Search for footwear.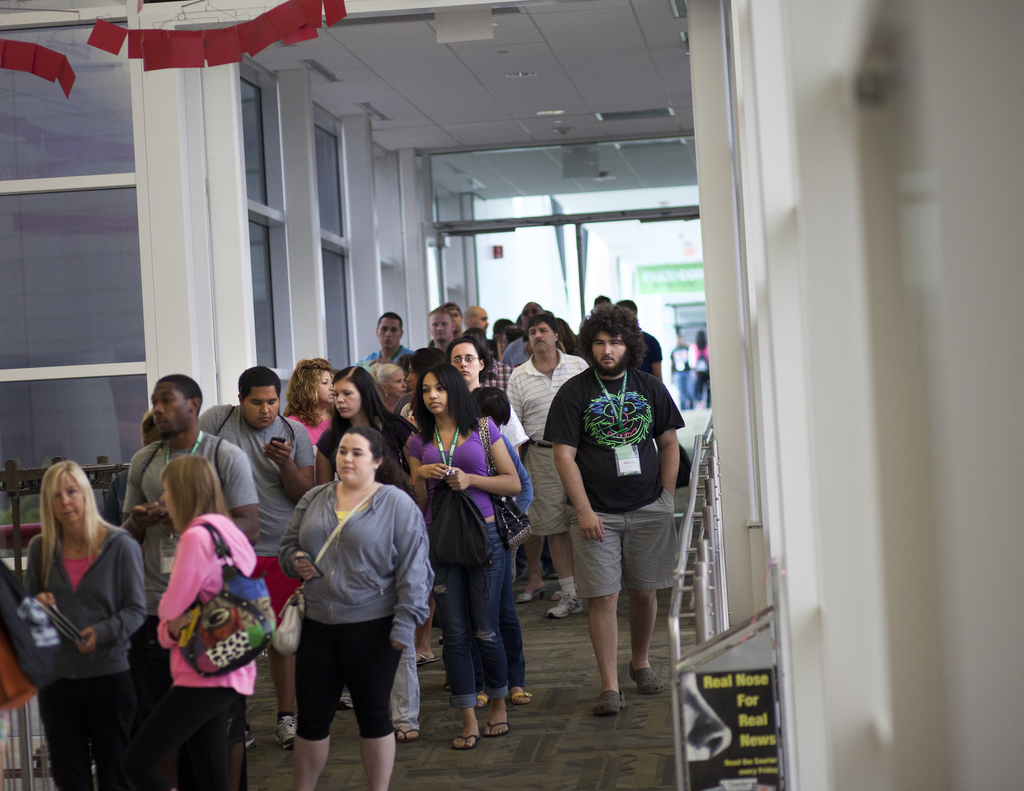
Found at rect(243, 725, 256, 747).
